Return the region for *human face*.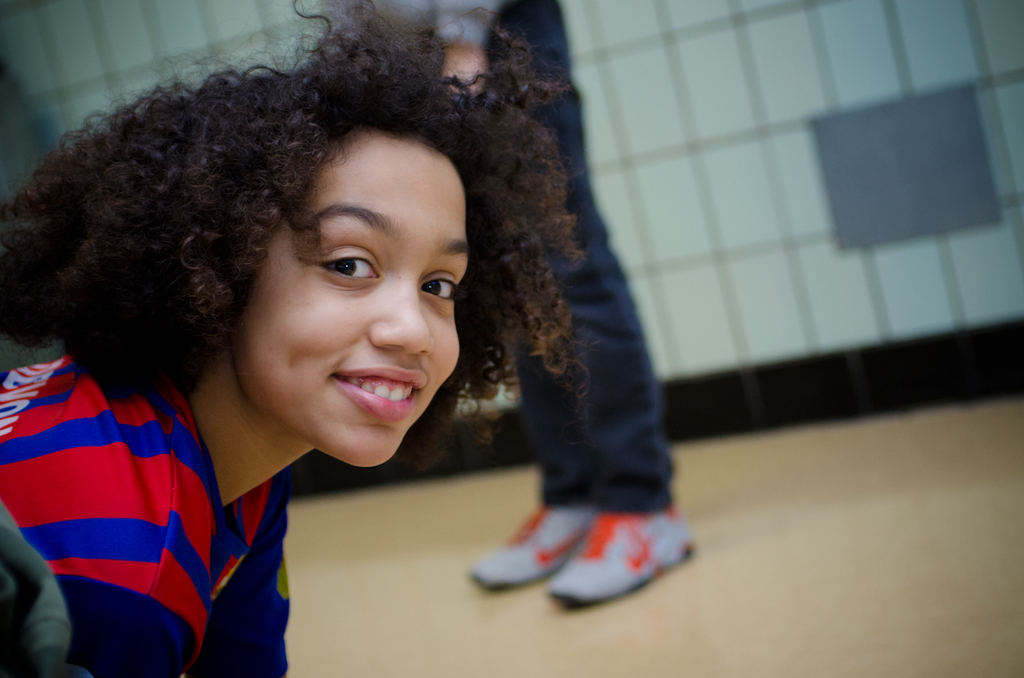
region(217, 128, 478, 471).
